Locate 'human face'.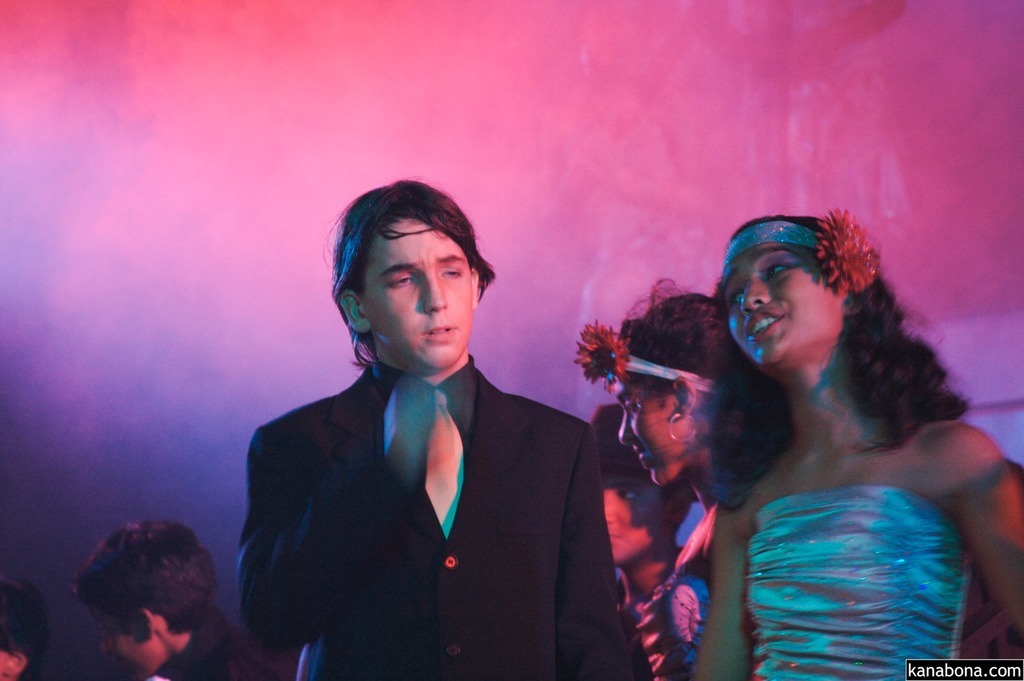
Bounding box: 595 363 683 480.
